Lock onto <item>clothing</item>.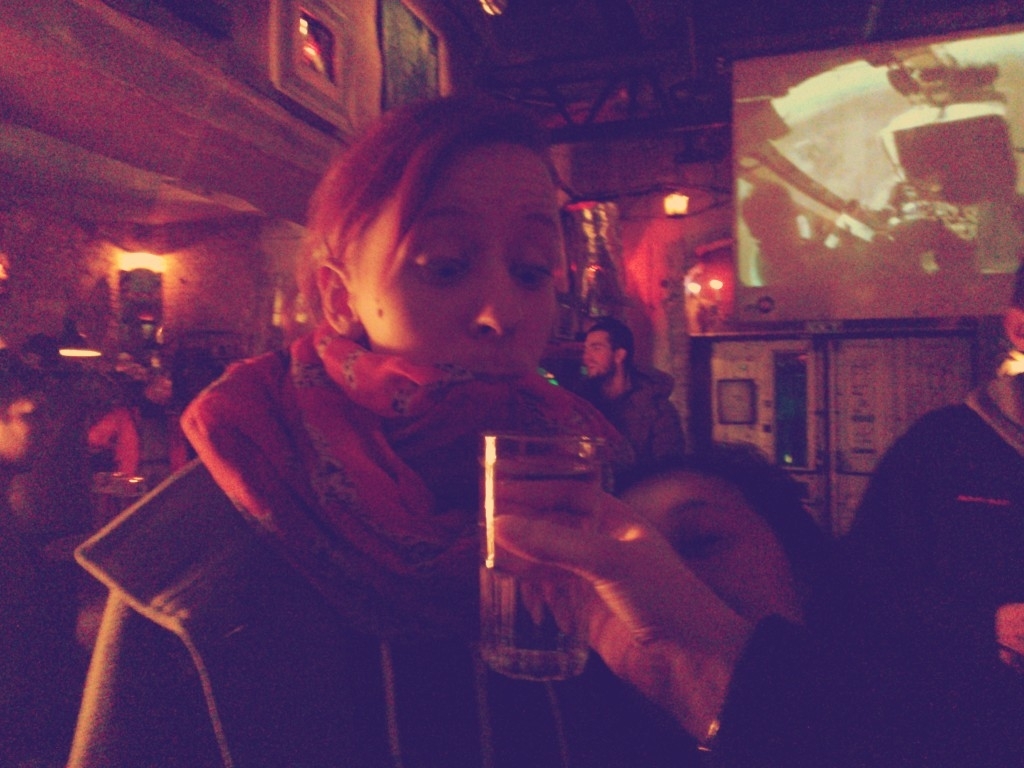
Locked: pyautogui.locateOnScreen(139, 266, 702, 719).
